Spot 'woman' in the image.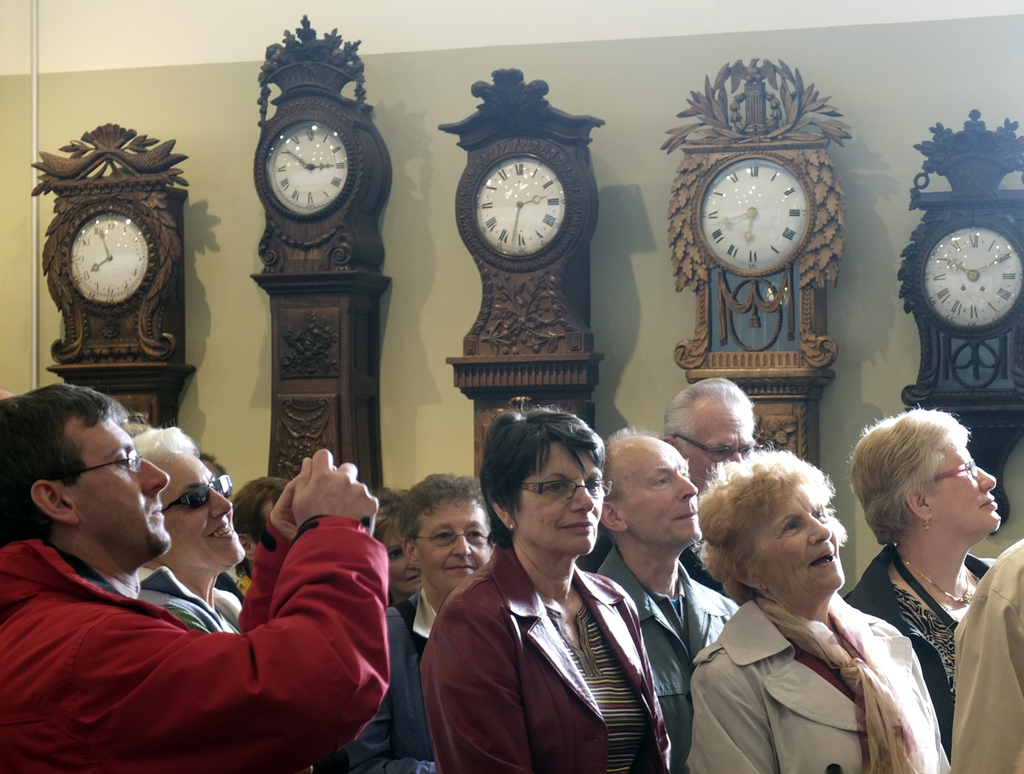
'woman' found at x1=419, y1=422, x2=659, y2=773.
